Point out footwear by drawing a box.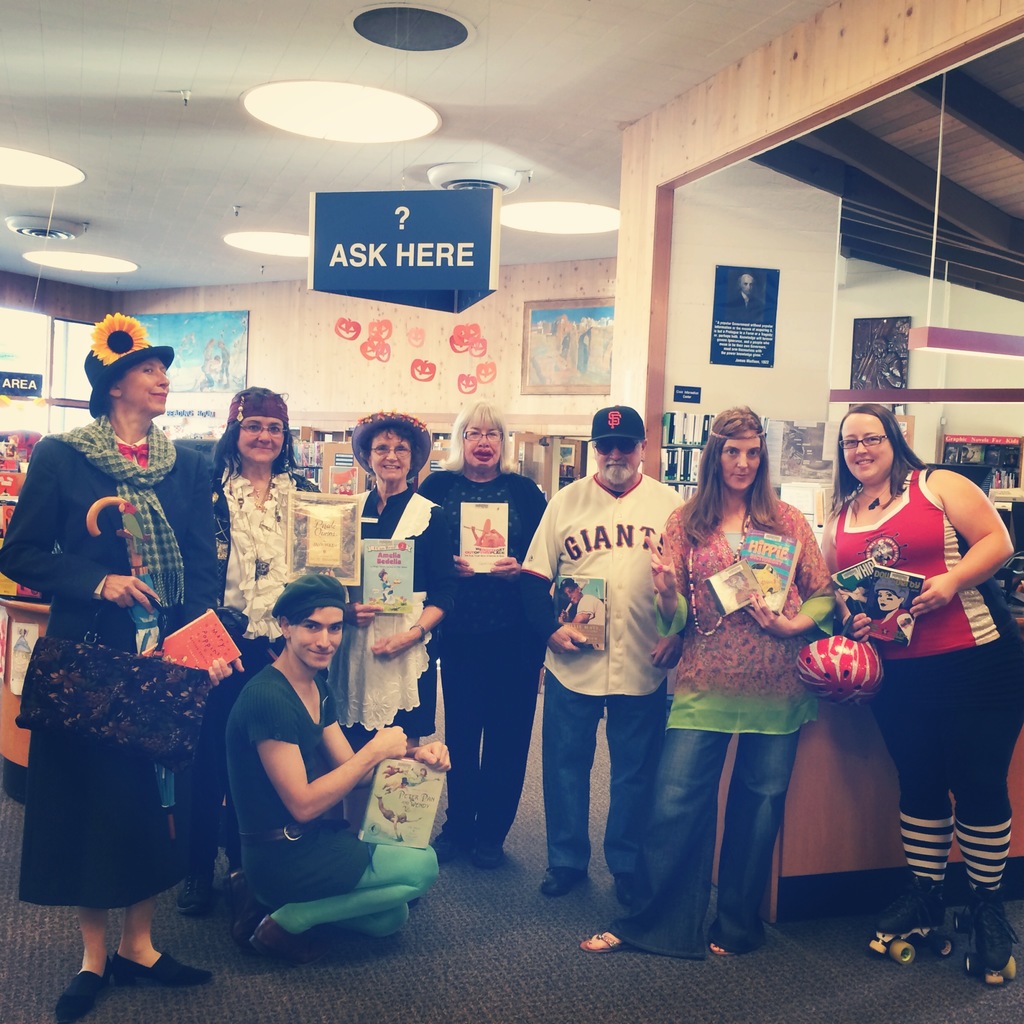
rect(172, 874, 219, 917).
